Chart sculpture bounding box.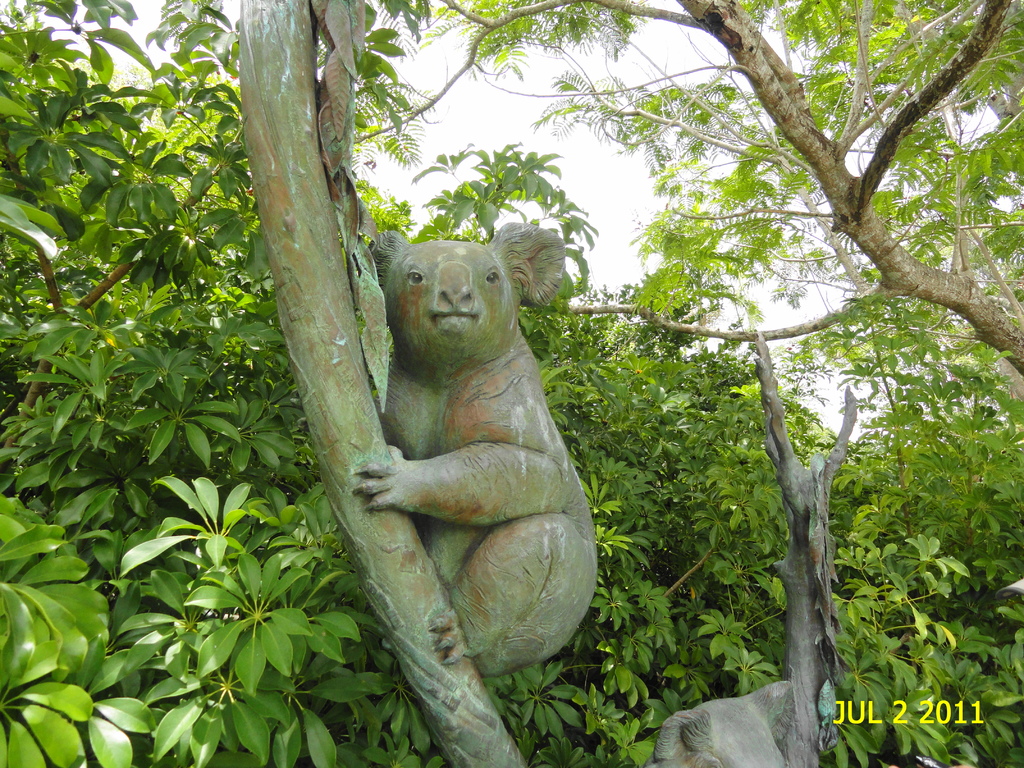
Charted: BBox(305, 190, 611, 730).
